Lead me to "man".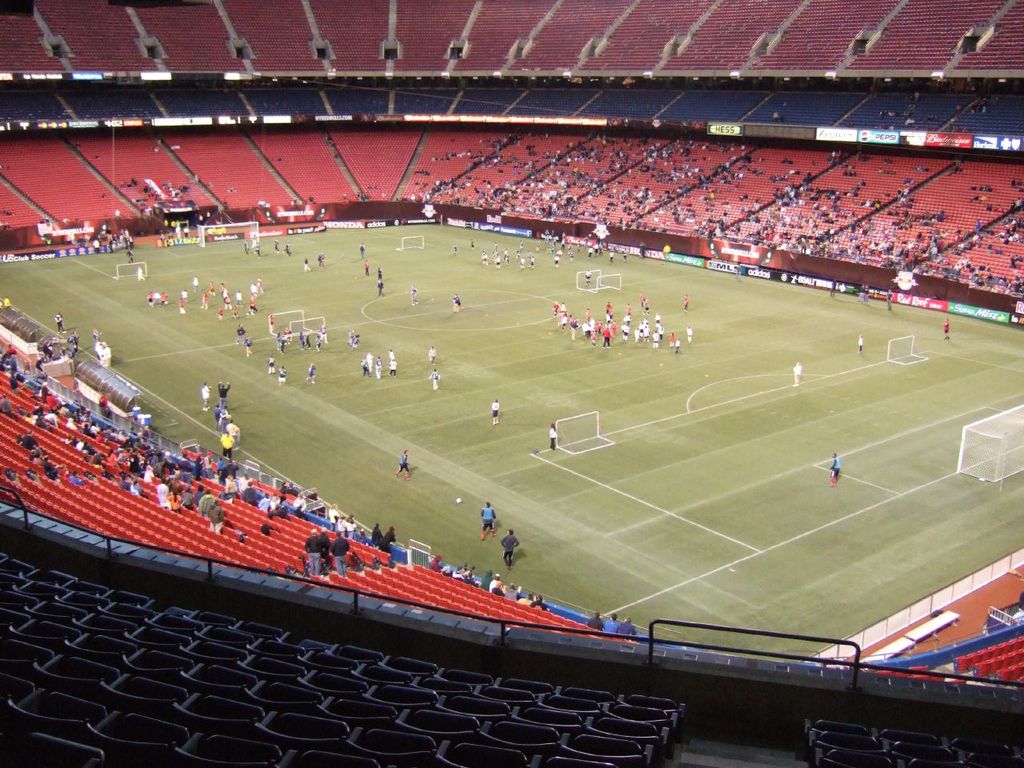
Lead to {"left": 318, "top": 522, "right": 330, "bottom": 570}.
